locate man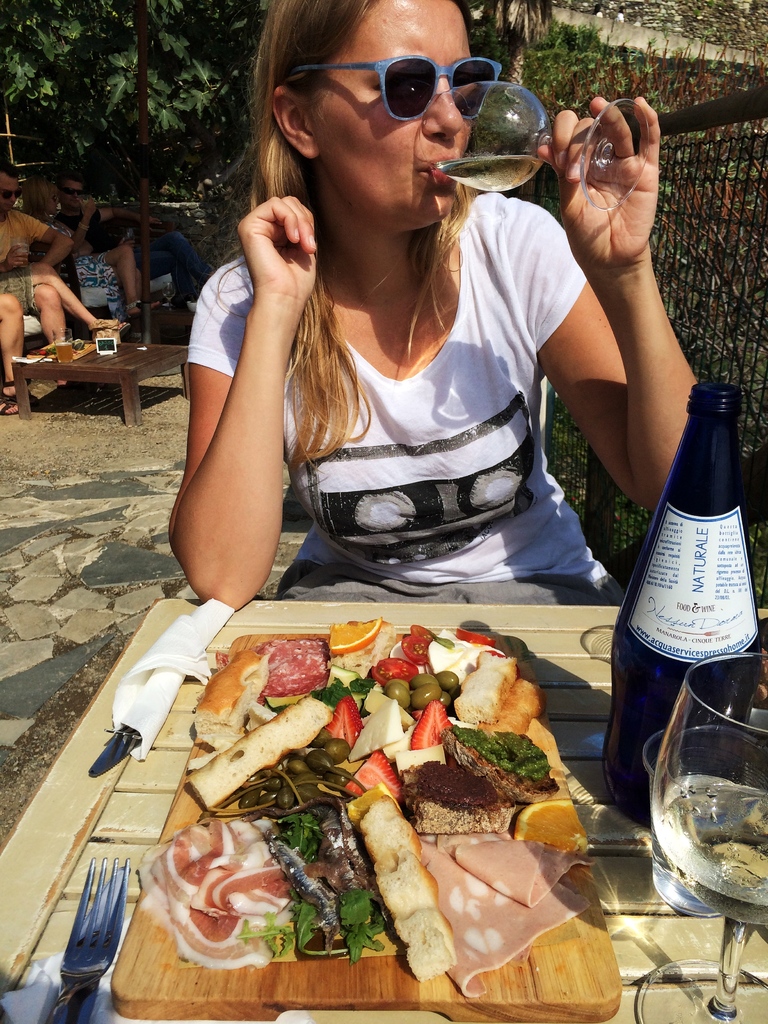
locate(0, 161, 120, 343)
